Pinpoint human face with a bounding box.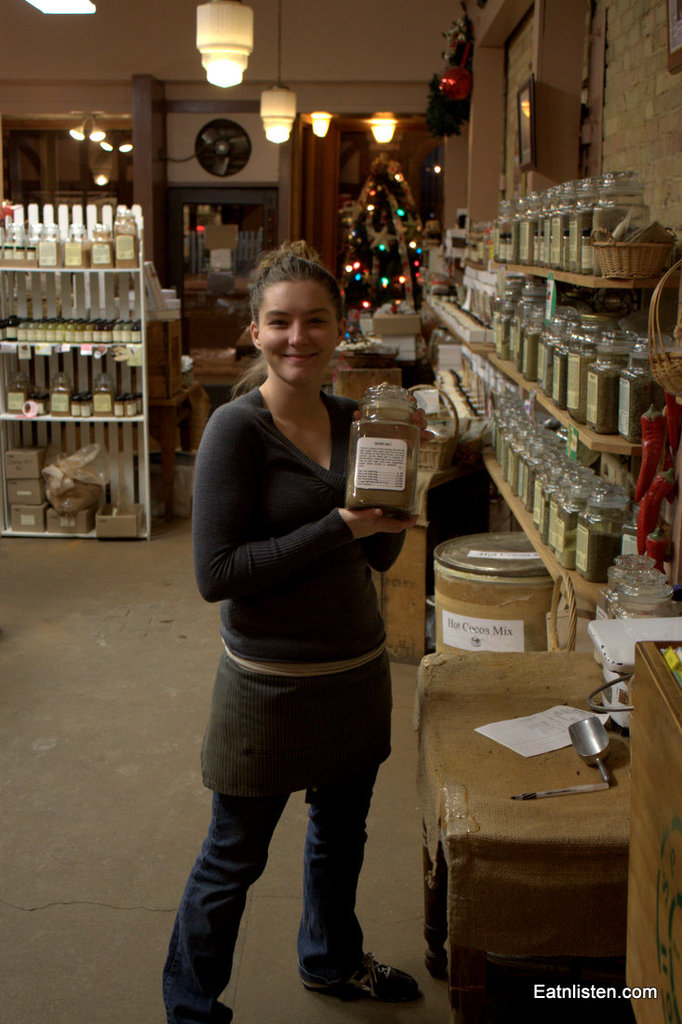
{"x1": 255, "y1": 288, "x2": 340, "y2": 380}.
